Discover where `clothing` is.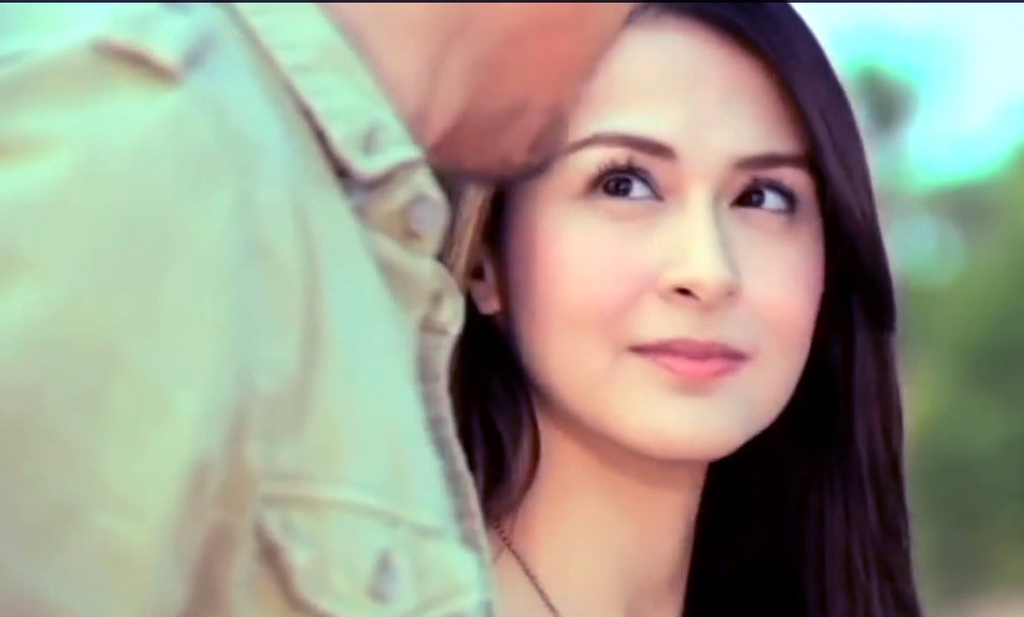
Discovered at x1=0 y1=1 x2=500 y2=616.
